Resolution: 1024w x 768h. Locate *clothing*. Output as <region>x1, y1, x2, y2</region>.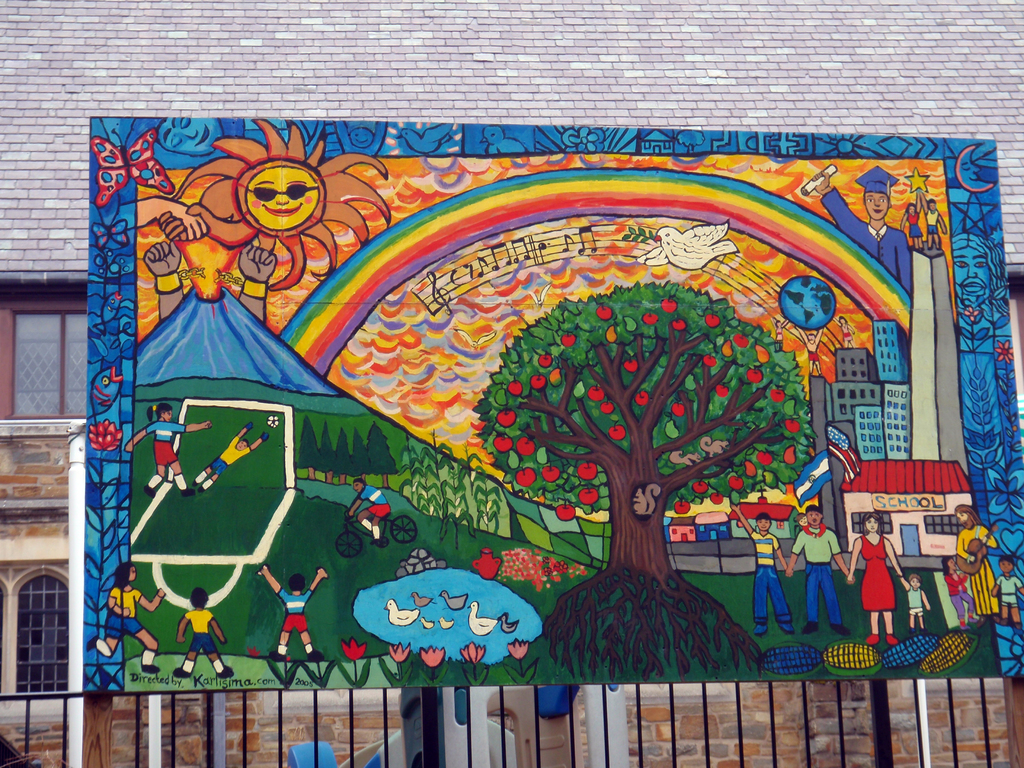
<region>904, 209, 925, 239</region>.
